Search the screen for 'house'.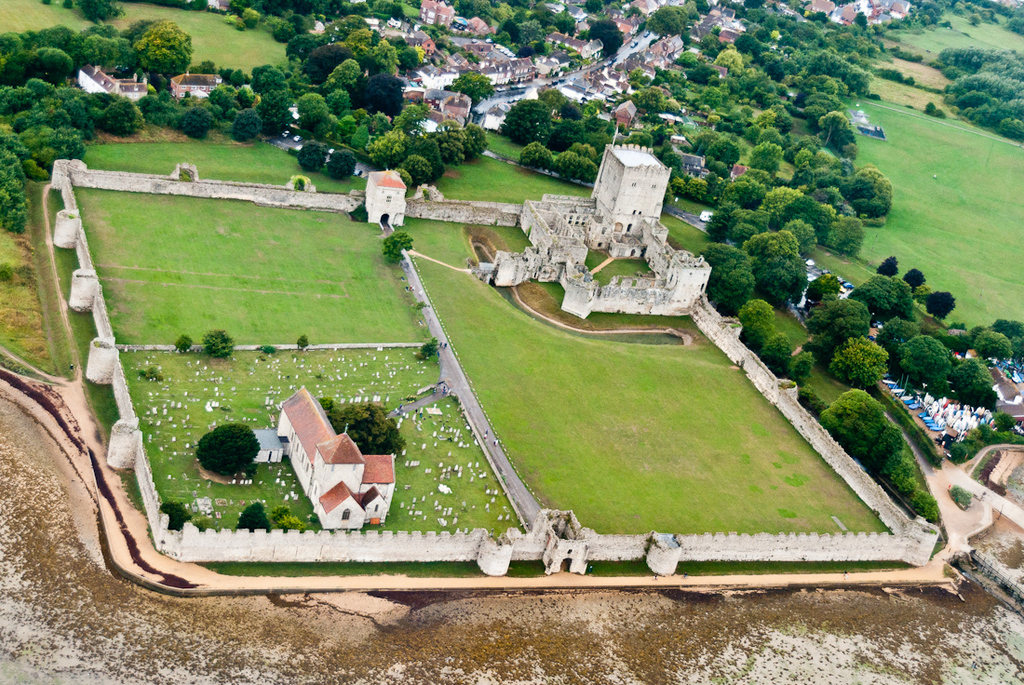
Found at locate(275, 386, 392, 530).
